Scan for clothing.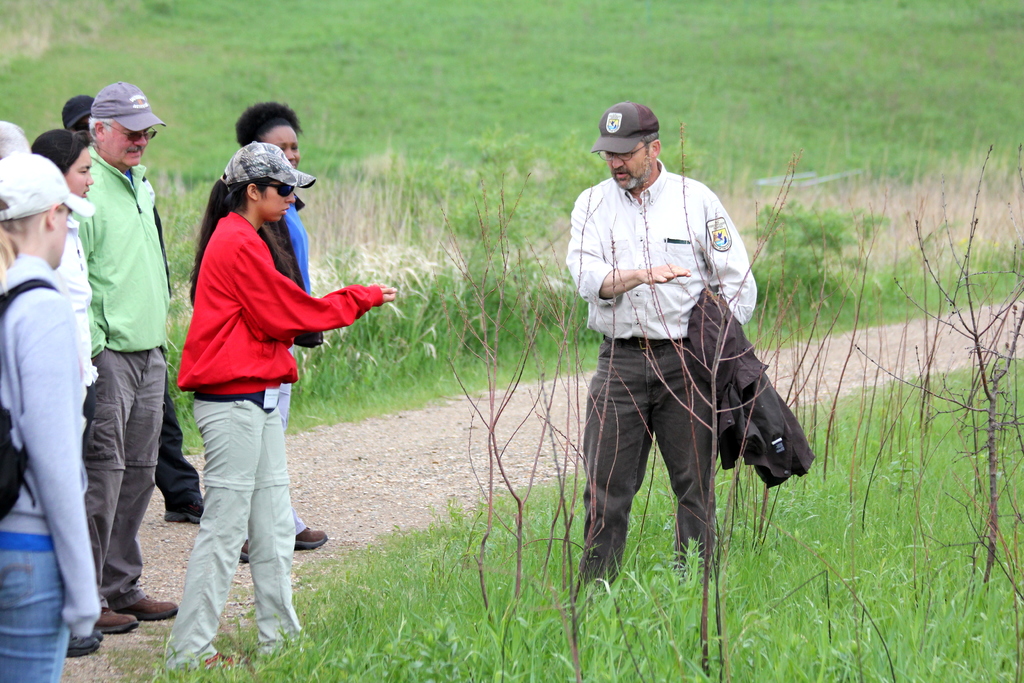
Scan result: <bbox>562, 155, 755, 604</bbox>.
